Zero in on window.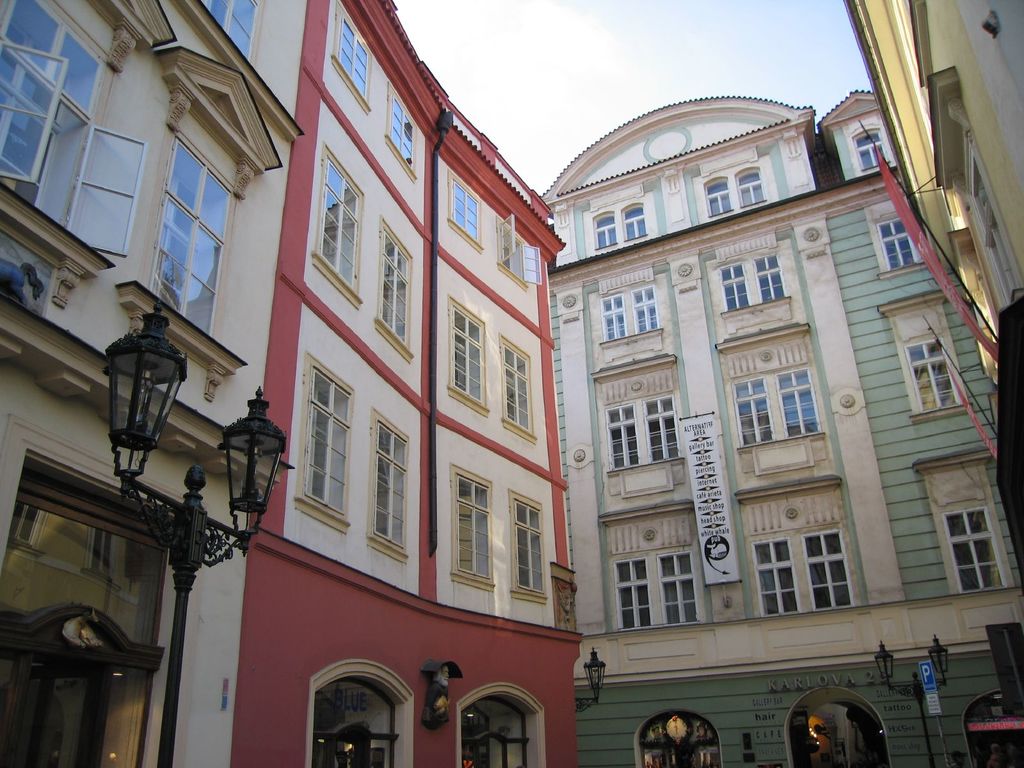
Zeroed in: 608:289:652:335.
